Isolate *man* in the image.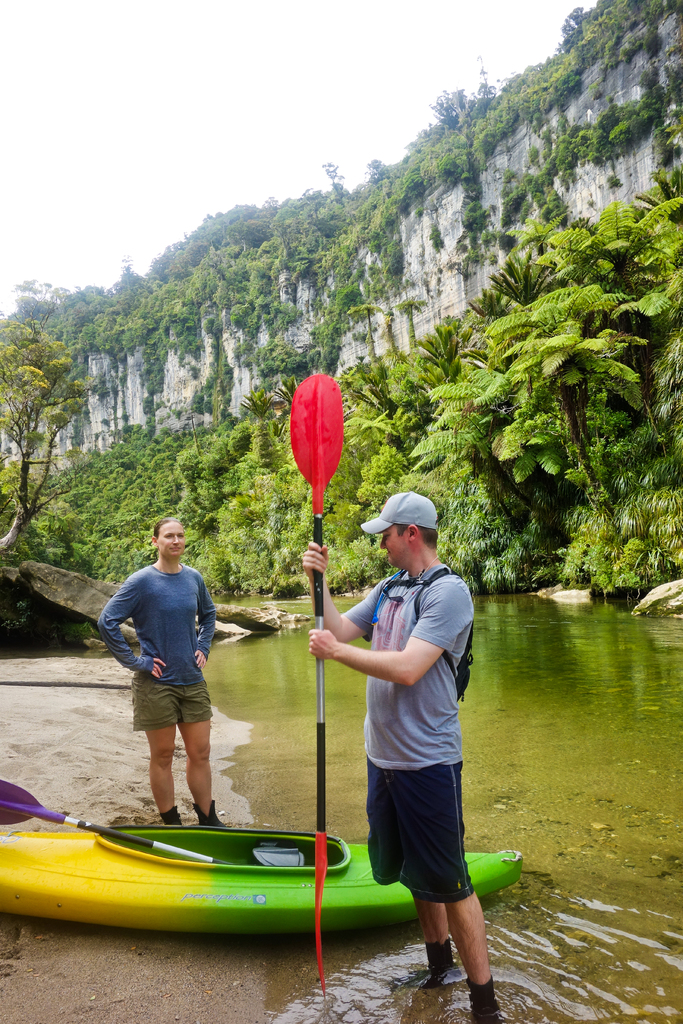
Isolated region: Rect(106, 525, 233, 845).
